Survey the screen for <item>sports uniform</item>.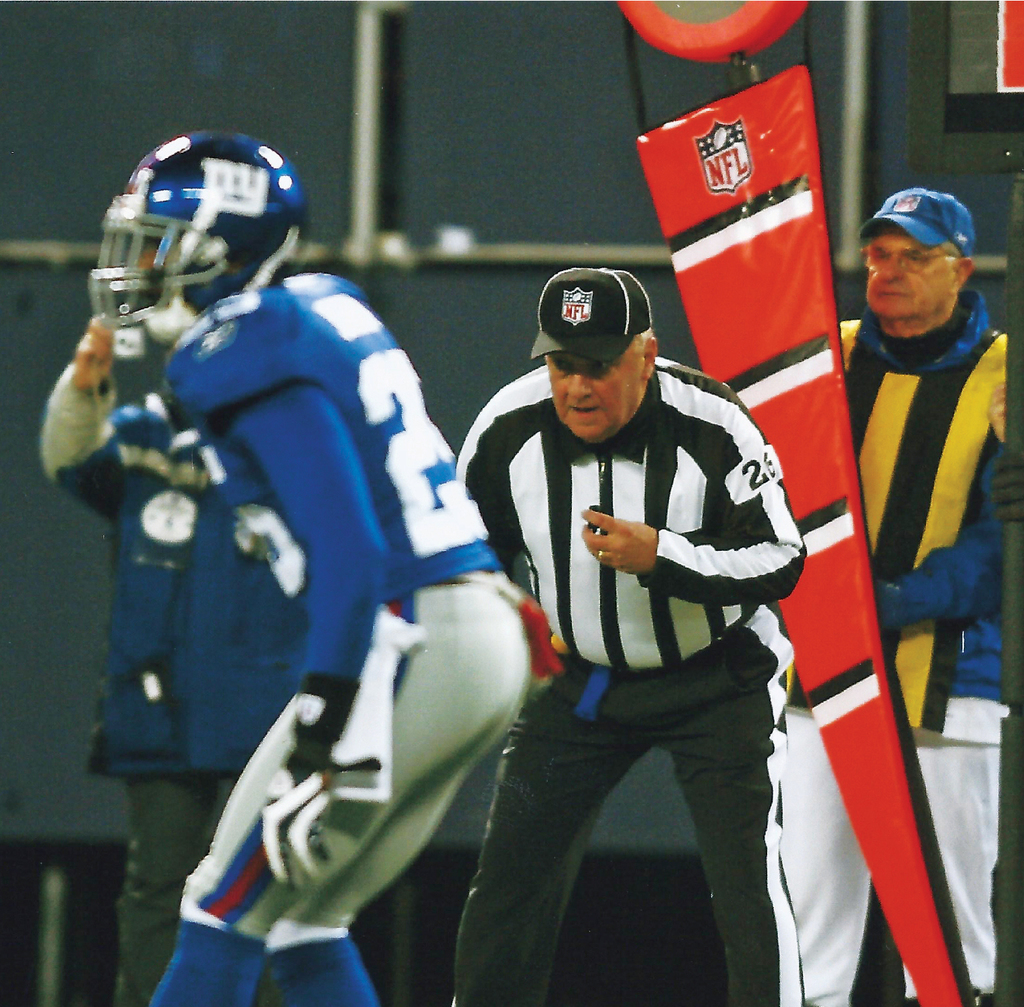
Survey found: (x1=34, y1=366, x2=338, y2=968).
